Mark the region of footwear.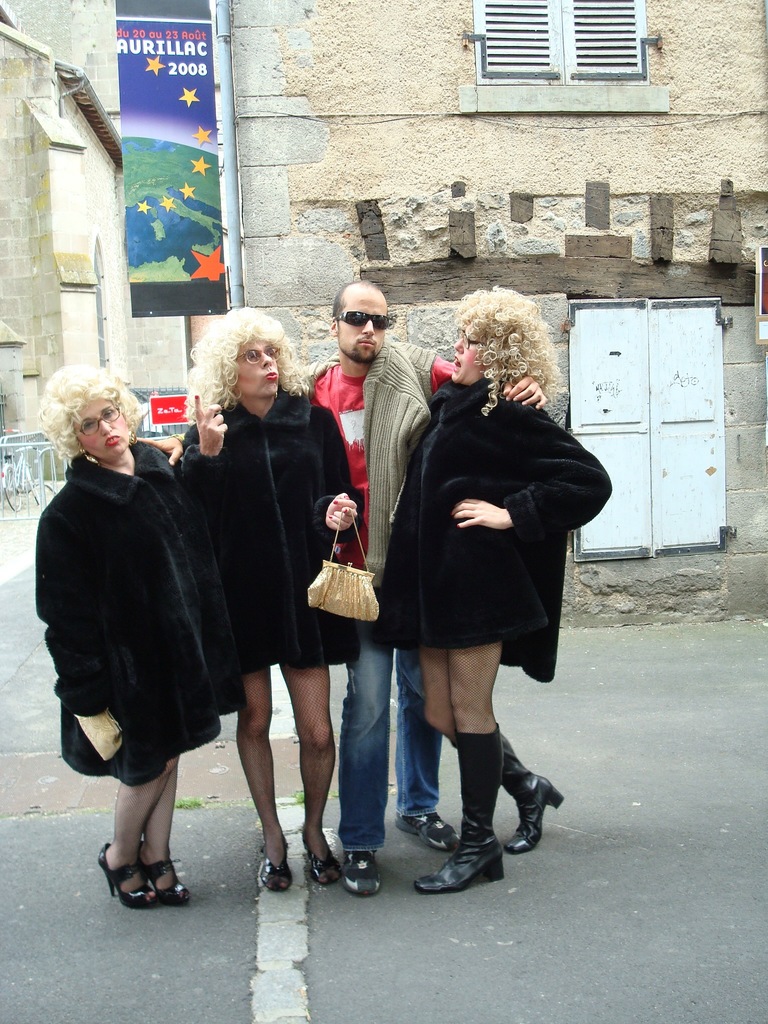
Region: 394,808,457,851.
